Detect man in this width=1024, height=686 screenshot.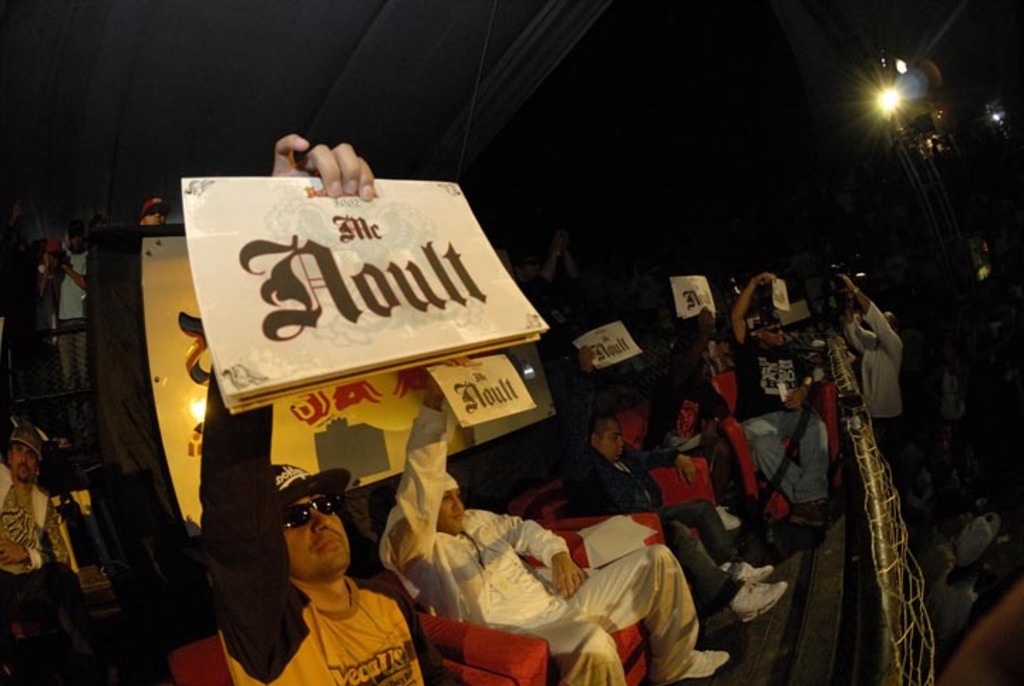
Detection: x1=555, y1=334, x2=791, y2=628.
